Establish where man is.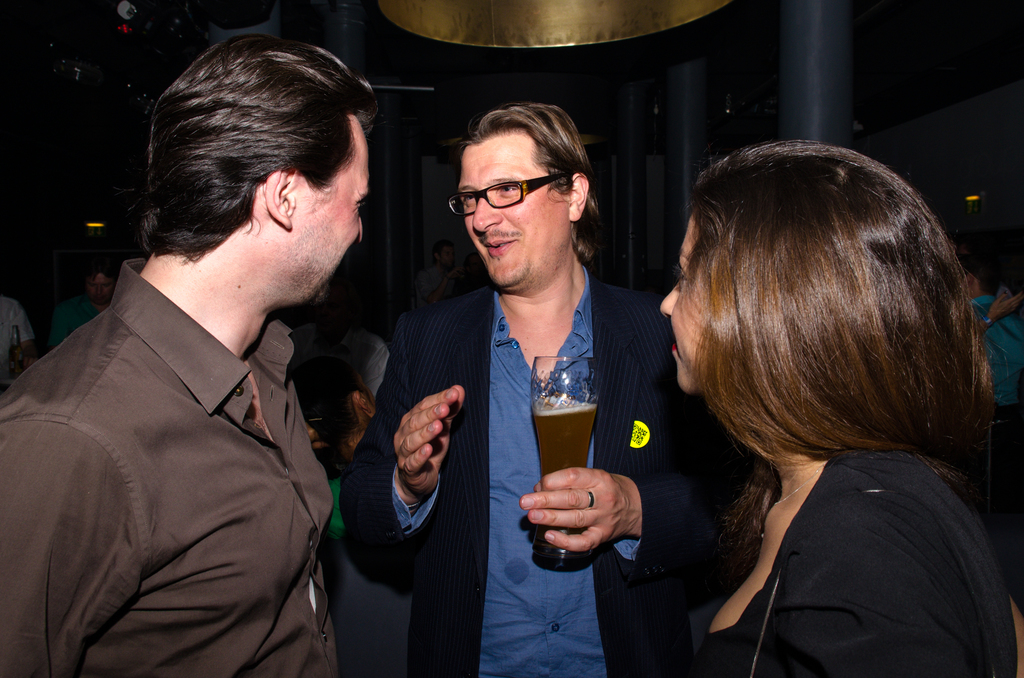
Established at bbox=(15, 50, 406, 677).
